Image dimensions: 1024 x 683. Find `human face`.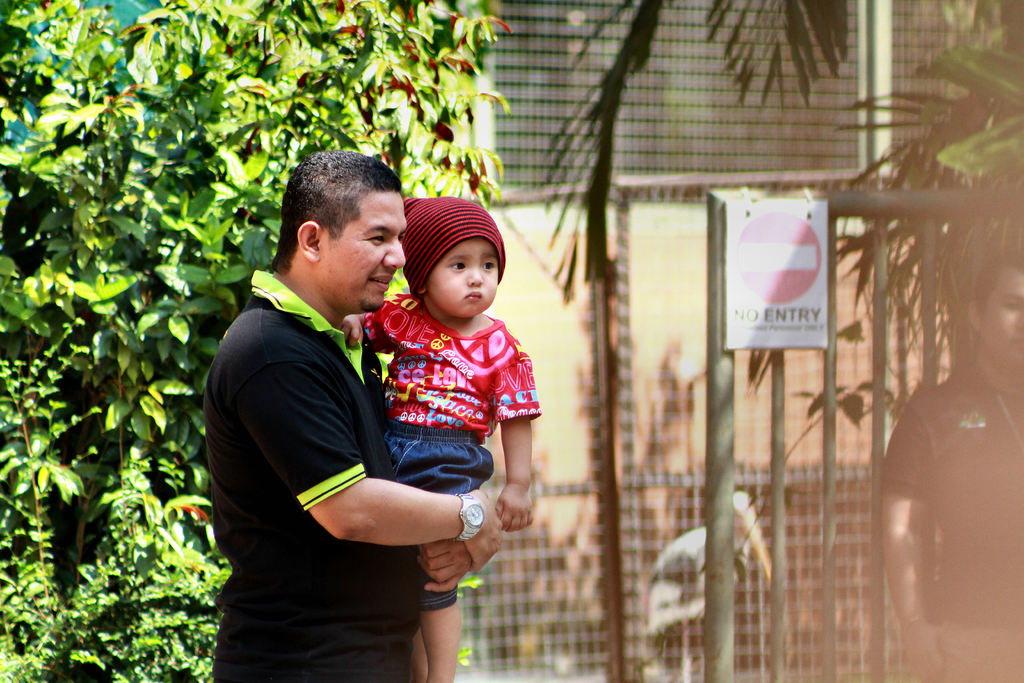
979:265:1023:375.
